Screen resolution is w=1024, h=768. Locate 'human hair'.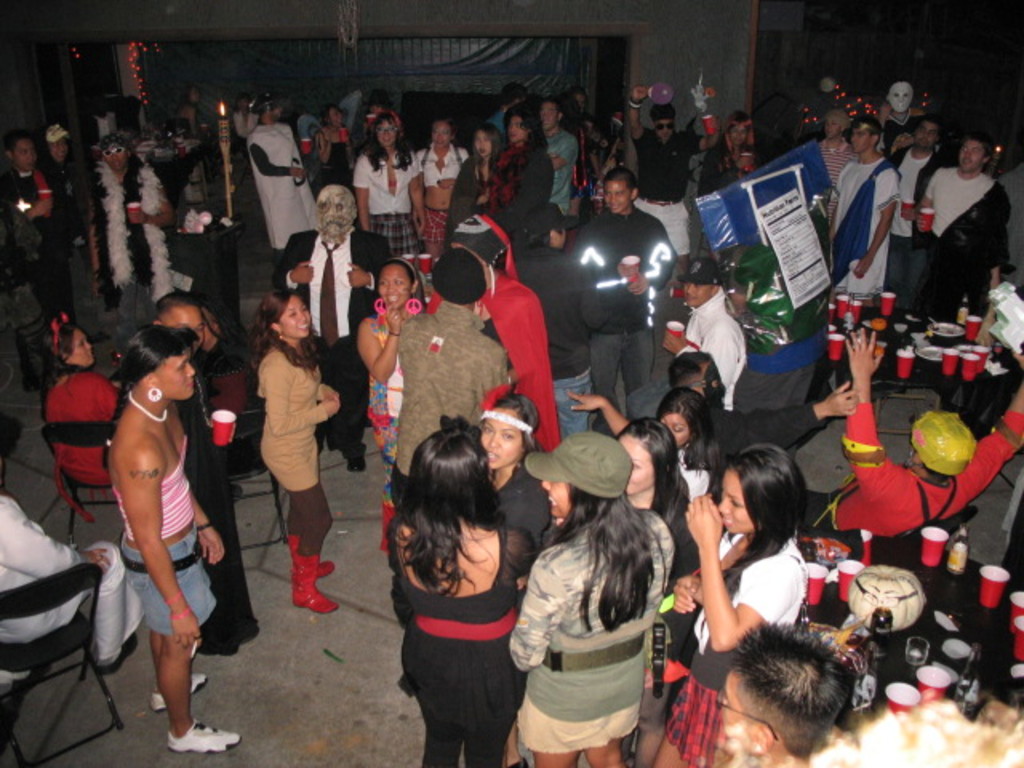
[542,96,563,115].
